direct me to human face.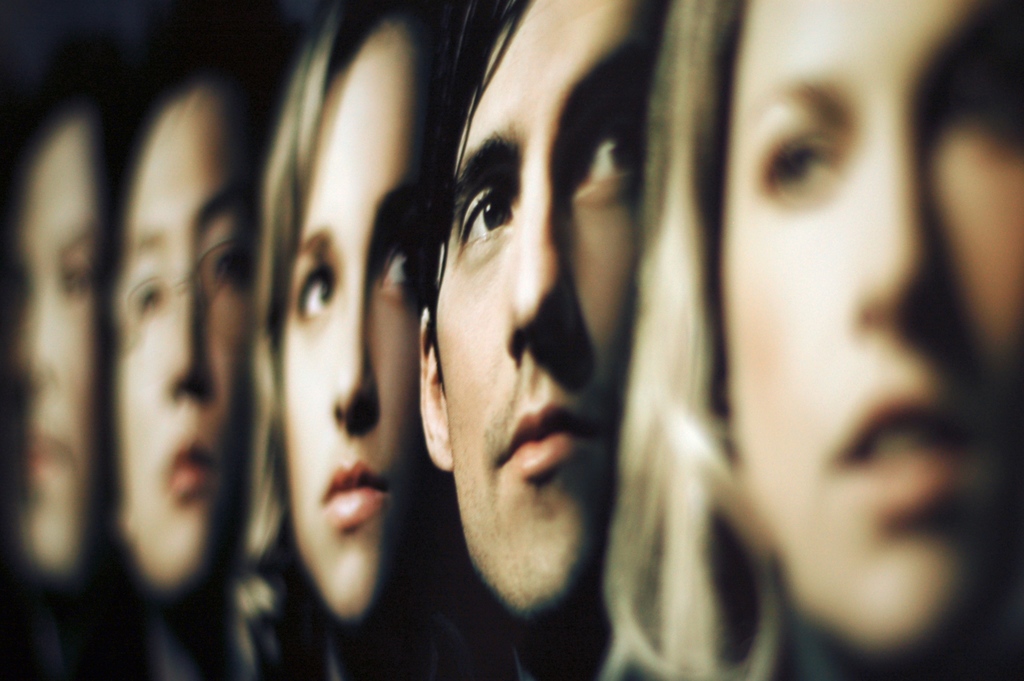
Direction: bbox=(284, 26, 420, 623).
